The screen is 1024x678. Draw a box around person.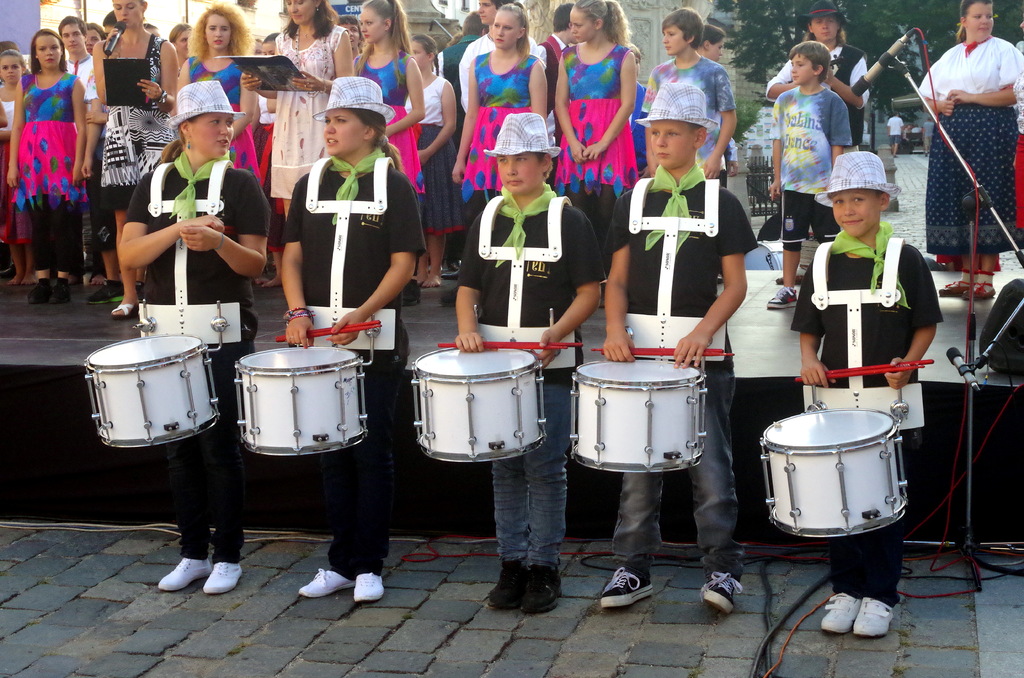
locate(643, 13, 732, 209).
